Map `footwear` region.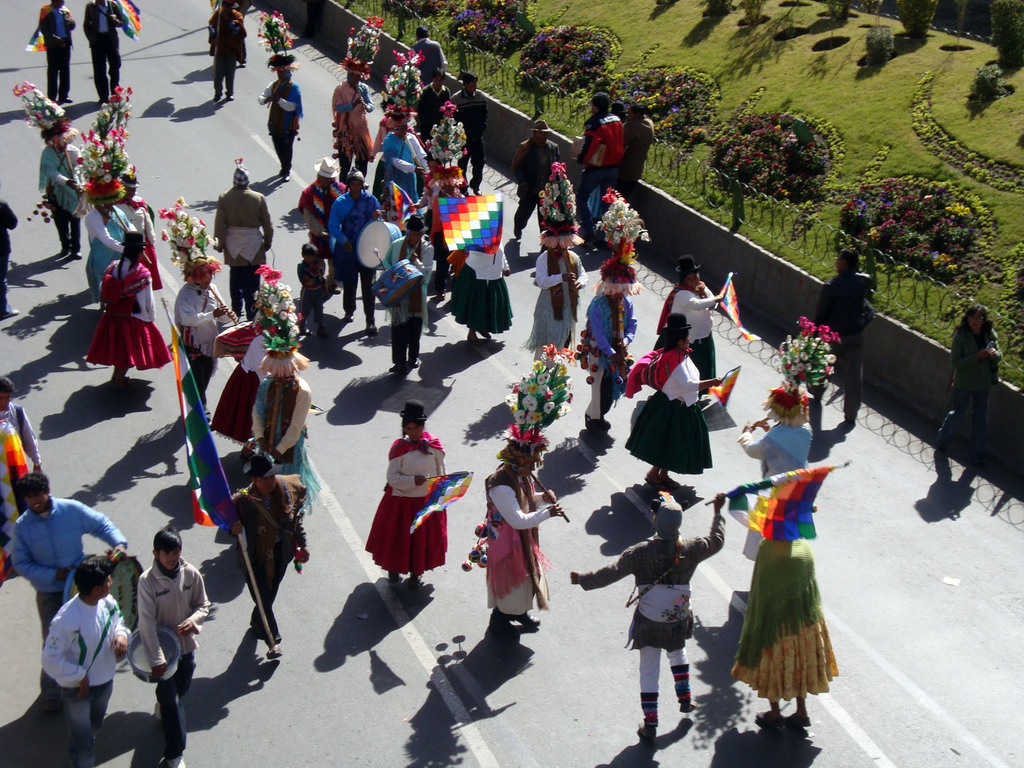
Mapped to BBox(71, 250, 84, 259).
